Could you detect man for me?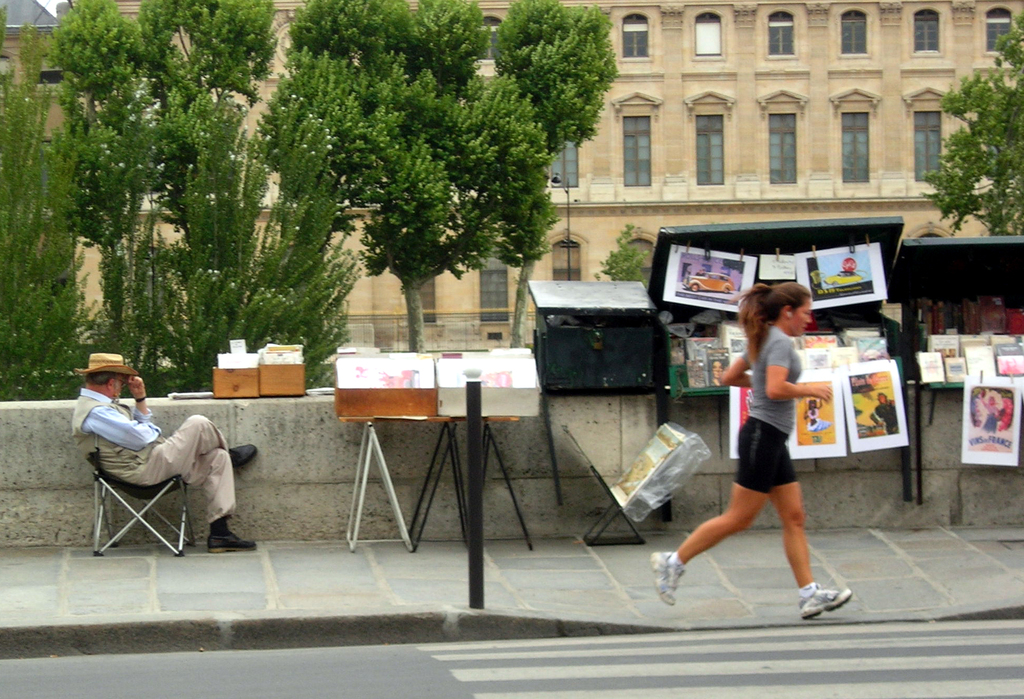
Detection result: [72,363,238,558].
